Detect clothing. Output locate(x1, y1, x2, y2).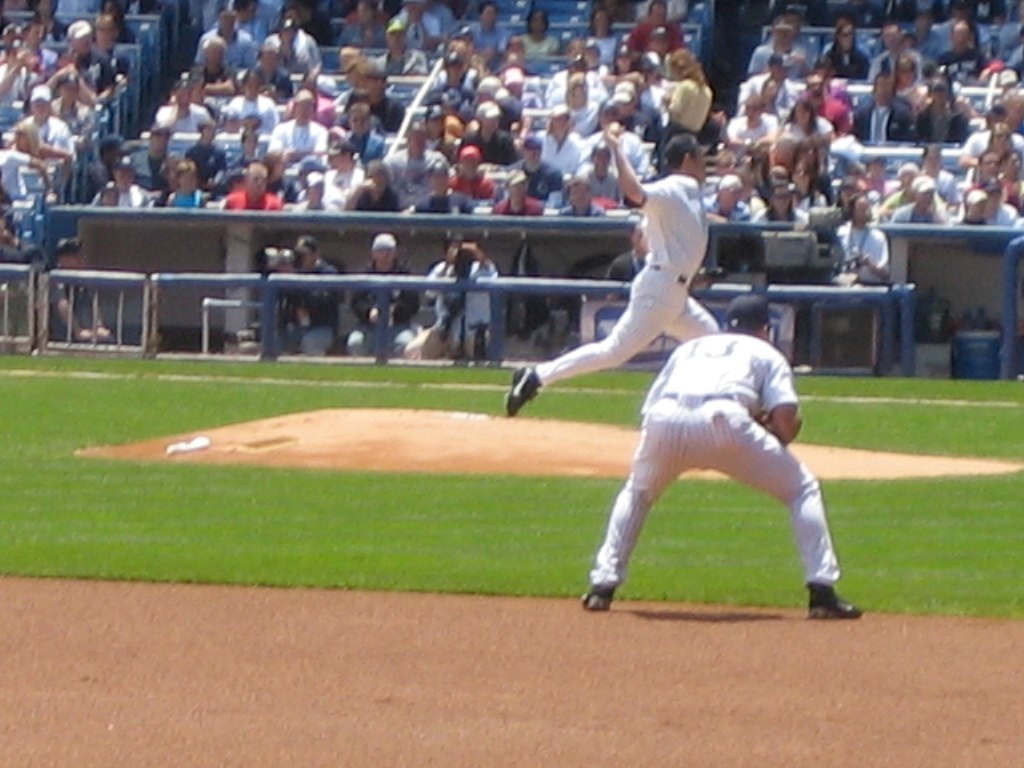
locate(117, 180, 149, 210).
